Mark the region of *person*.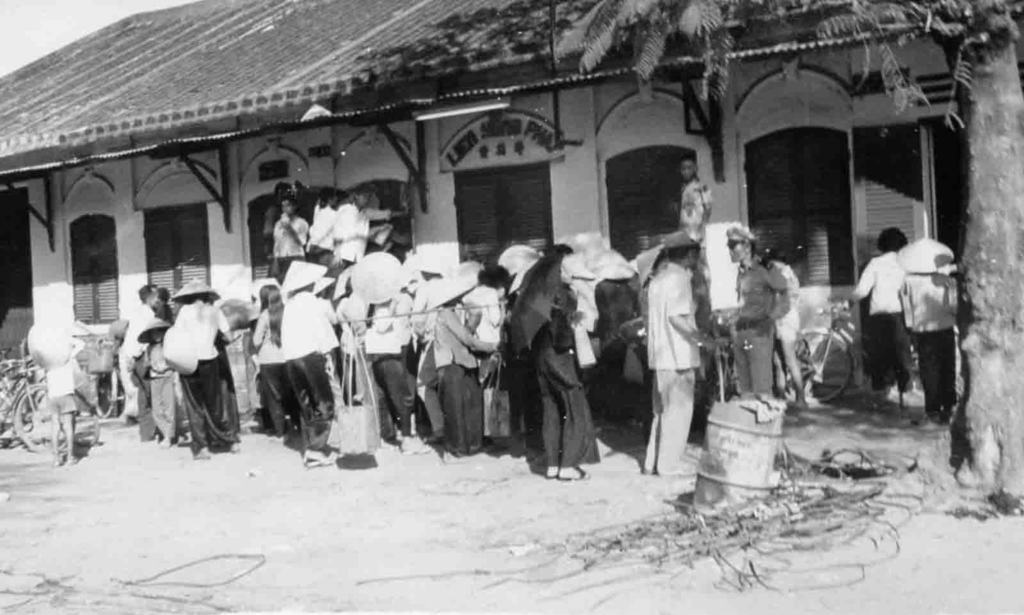
Region: (26,311,81,463).
